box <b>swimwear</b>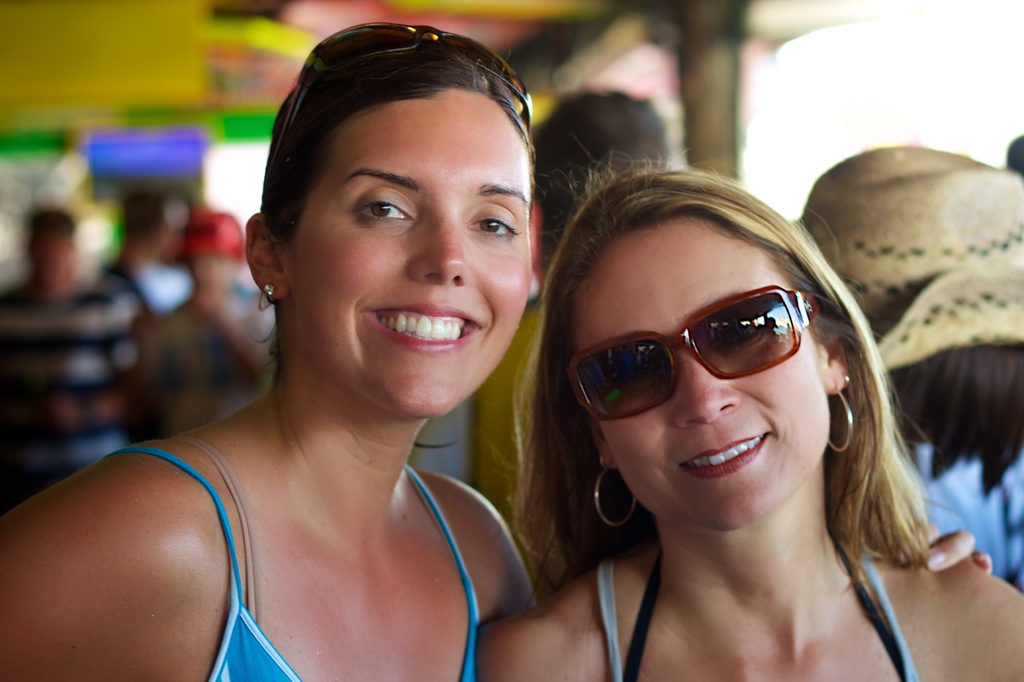
pyautogui.locateOnScreen(598, 524, 926, 681)
